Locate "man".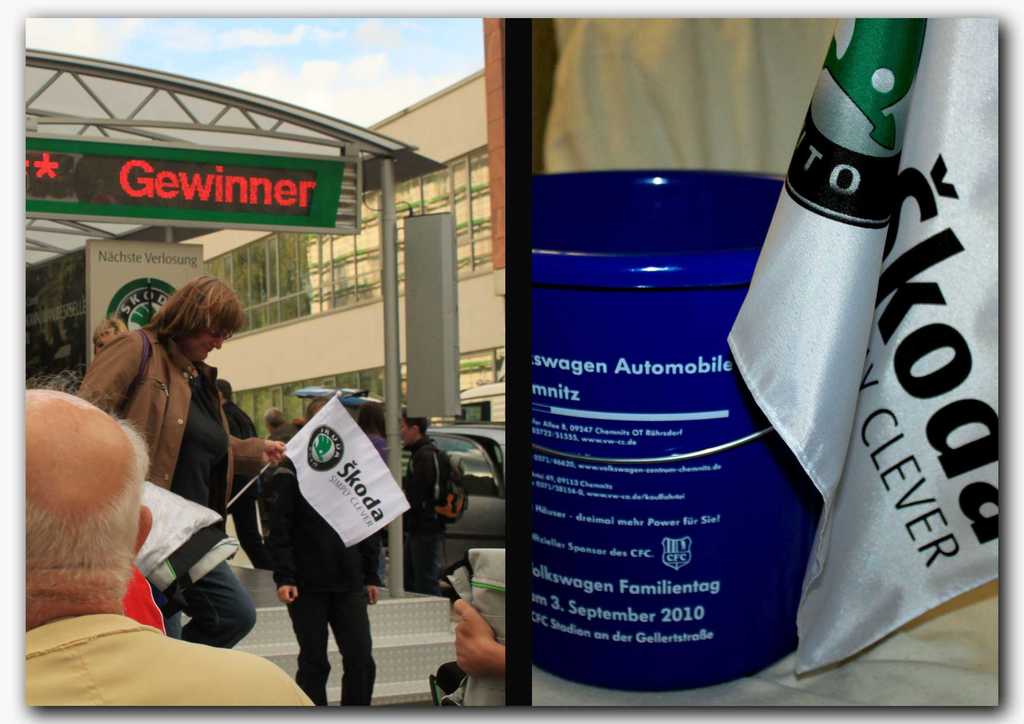
Bounding box: detection(214, 378, 292, 582).
